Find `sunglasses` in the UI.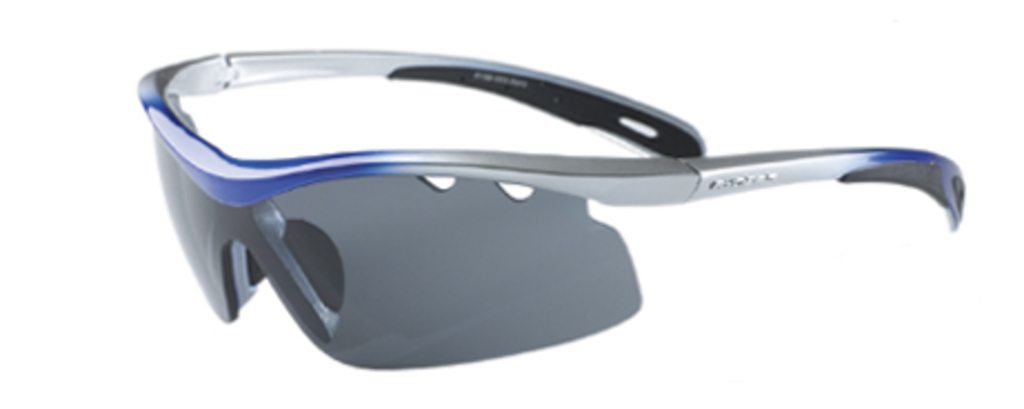
UI element at <box>138,44,962,373</box>.
